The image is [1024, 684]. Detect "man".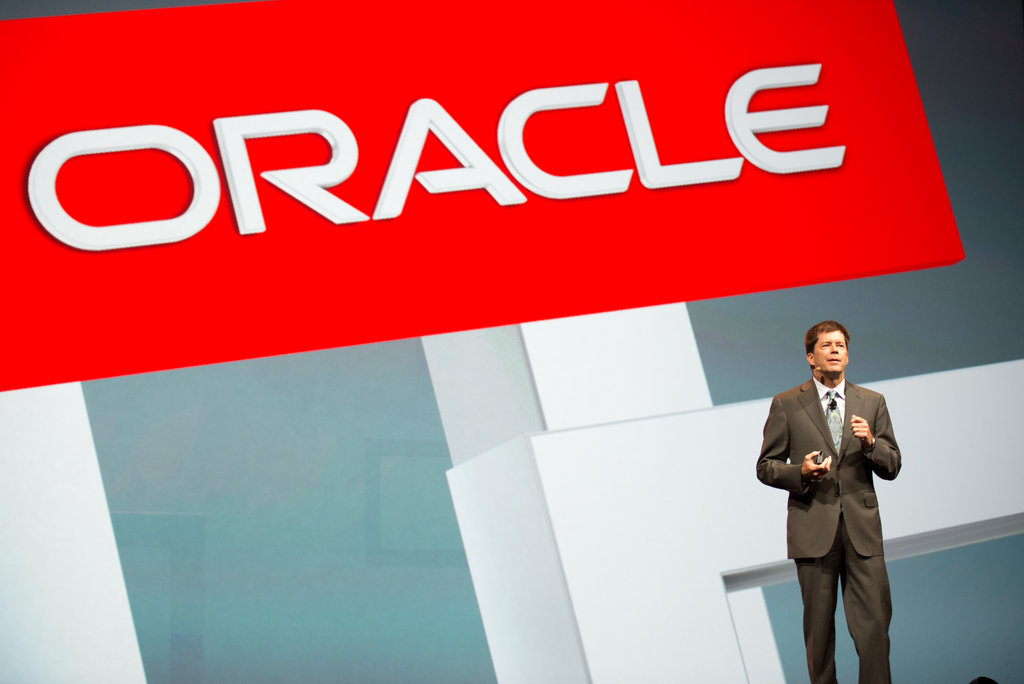
Detection: <box>768,310,913,682</box>.
